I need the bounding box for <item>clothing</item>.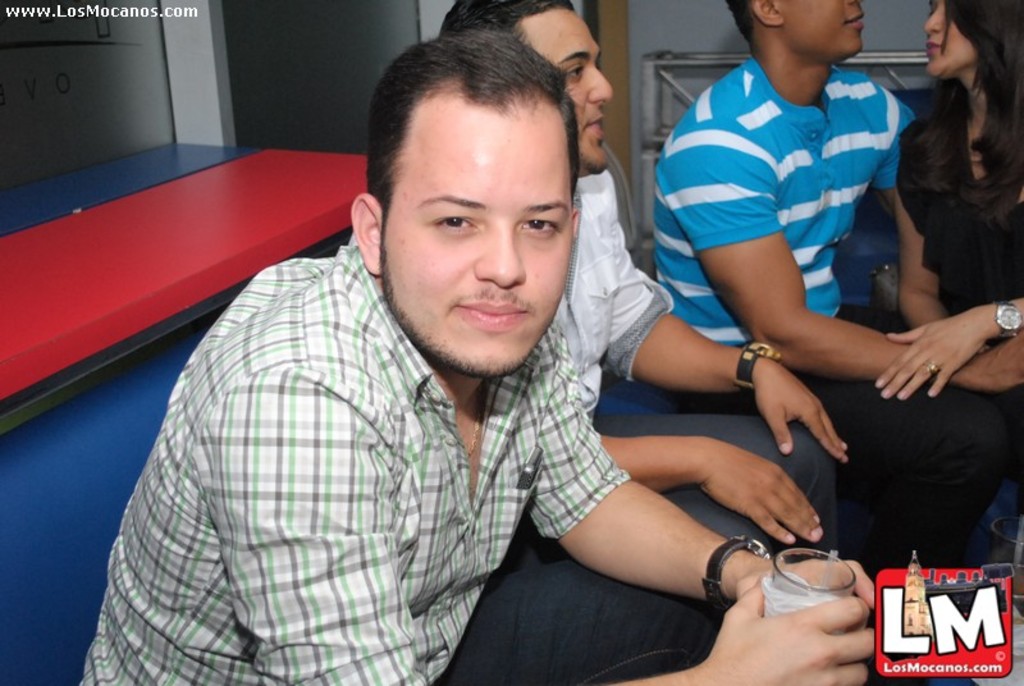
Here it is: pyautogui.locateOnScreen(553, 170, 676, 424).
